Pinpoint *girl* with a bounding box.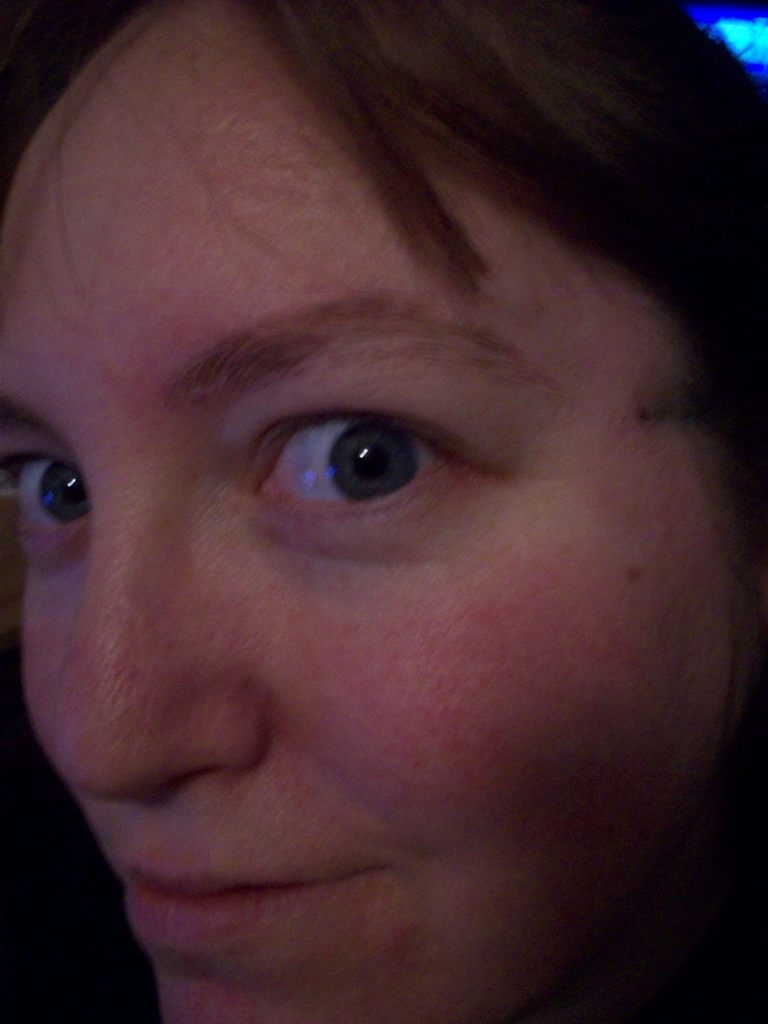
Rect(0, 1, 767, 1023).
